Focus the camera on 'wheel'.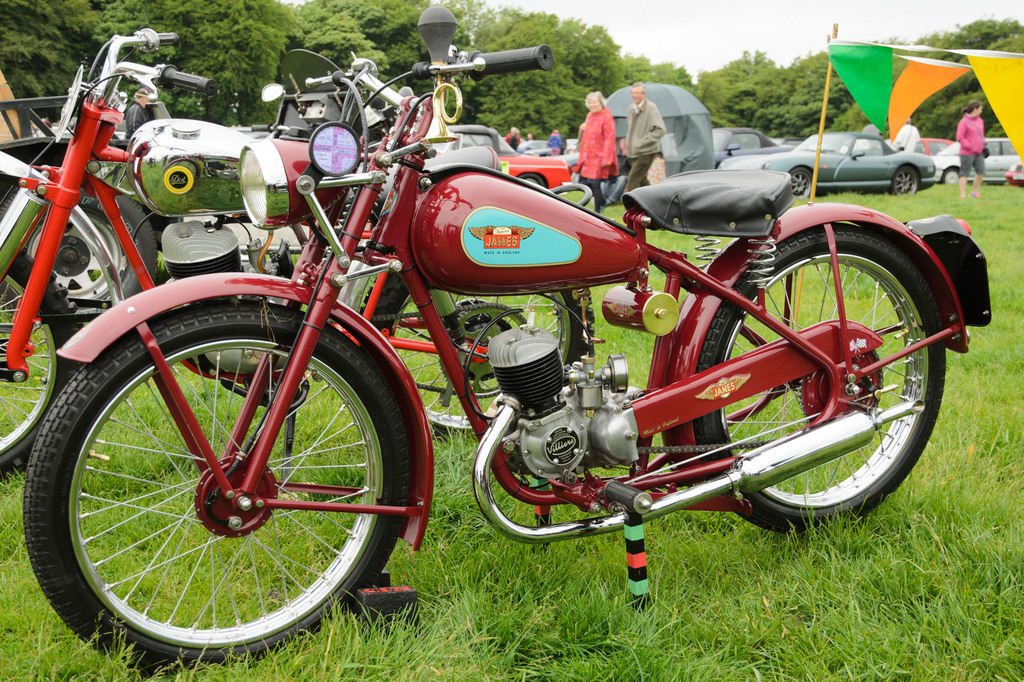
Focus region: bbox(790, 168, 812, 198).
